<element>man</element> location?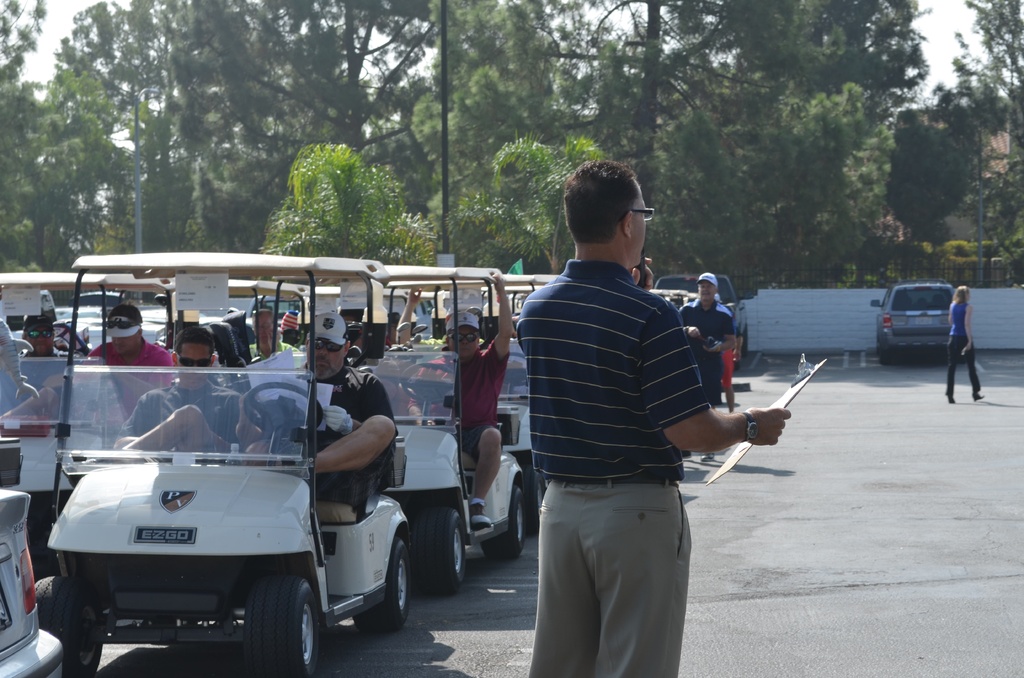
[675,272,735,462]
